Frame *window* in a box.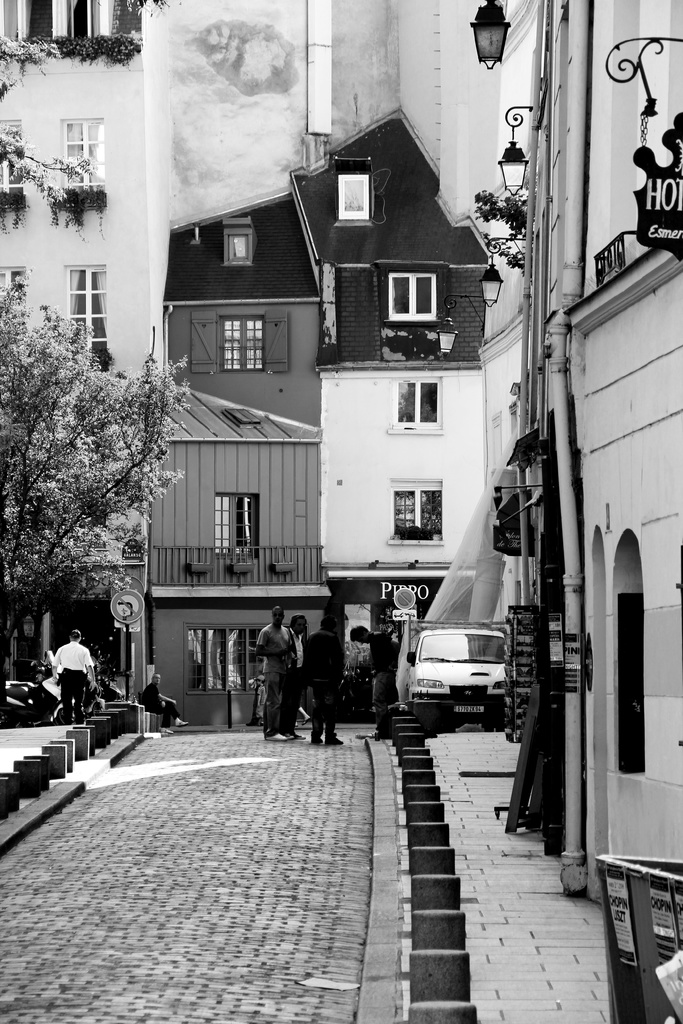
bbox=(385, 476, 438, 545).
